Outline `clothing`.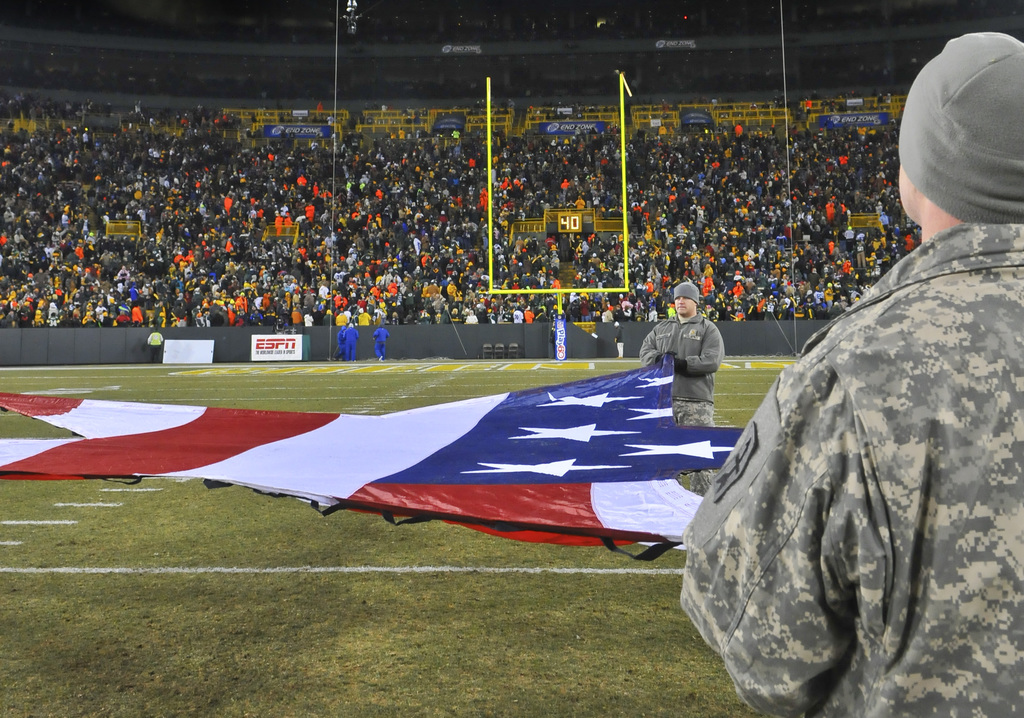
Outline: (left=638, top=307, right=728, bottom=493).
